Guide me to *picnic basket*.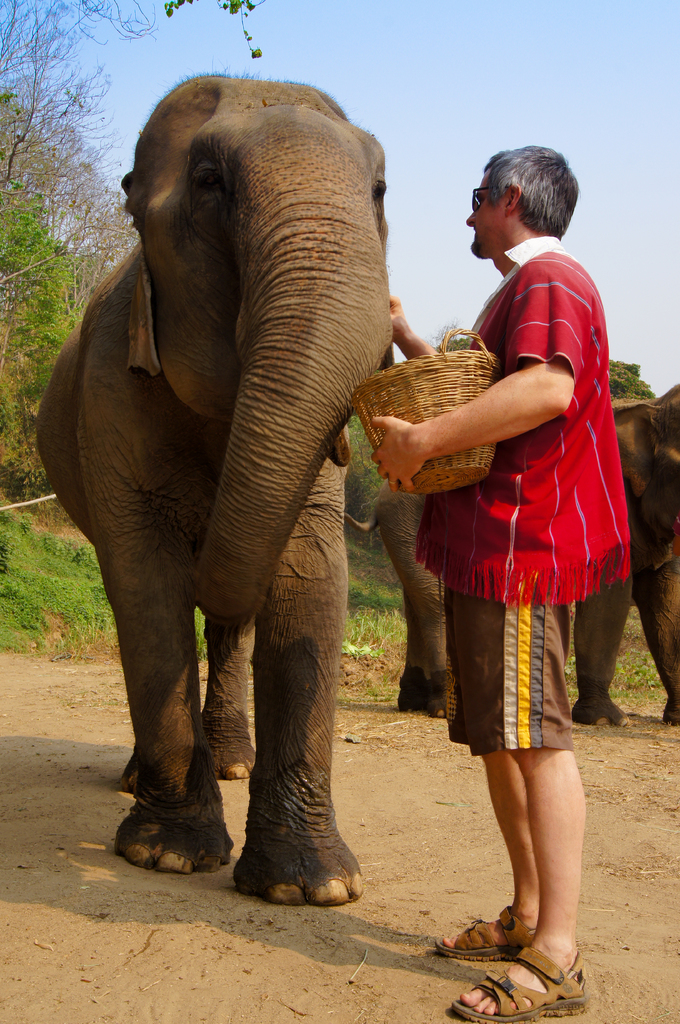
Guidance: 351 328 503 499.
